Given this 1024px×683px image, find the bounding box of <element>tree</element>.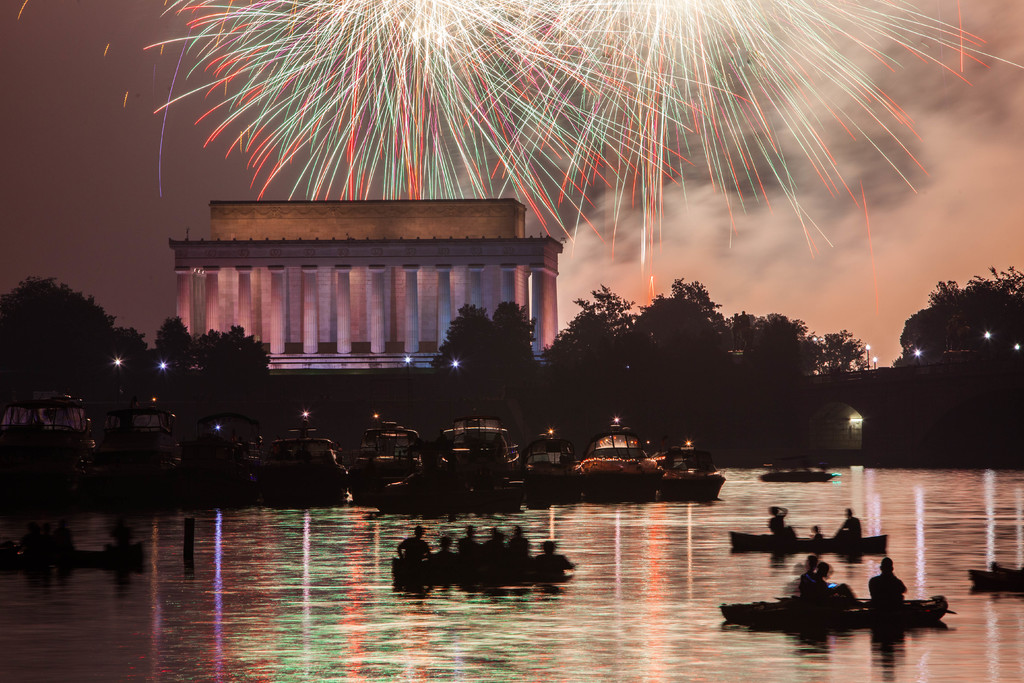
crop(638, 286, 728, 399).
